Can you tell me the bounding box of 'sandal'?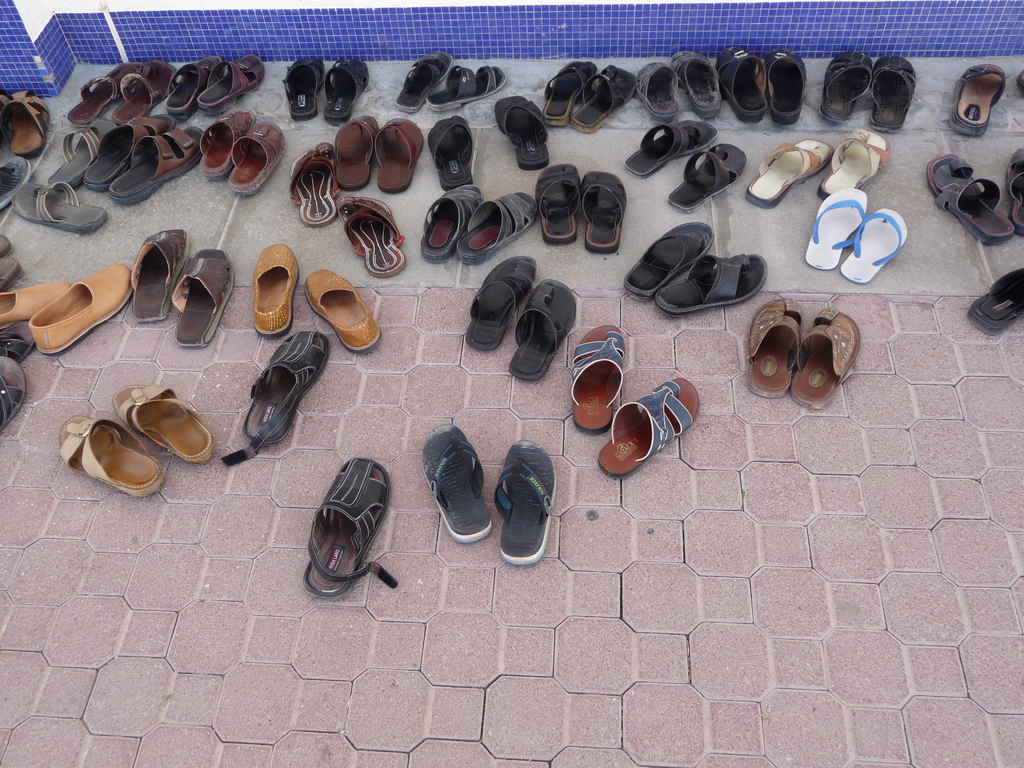
left=817, top=128, right=884, bottom=204.
